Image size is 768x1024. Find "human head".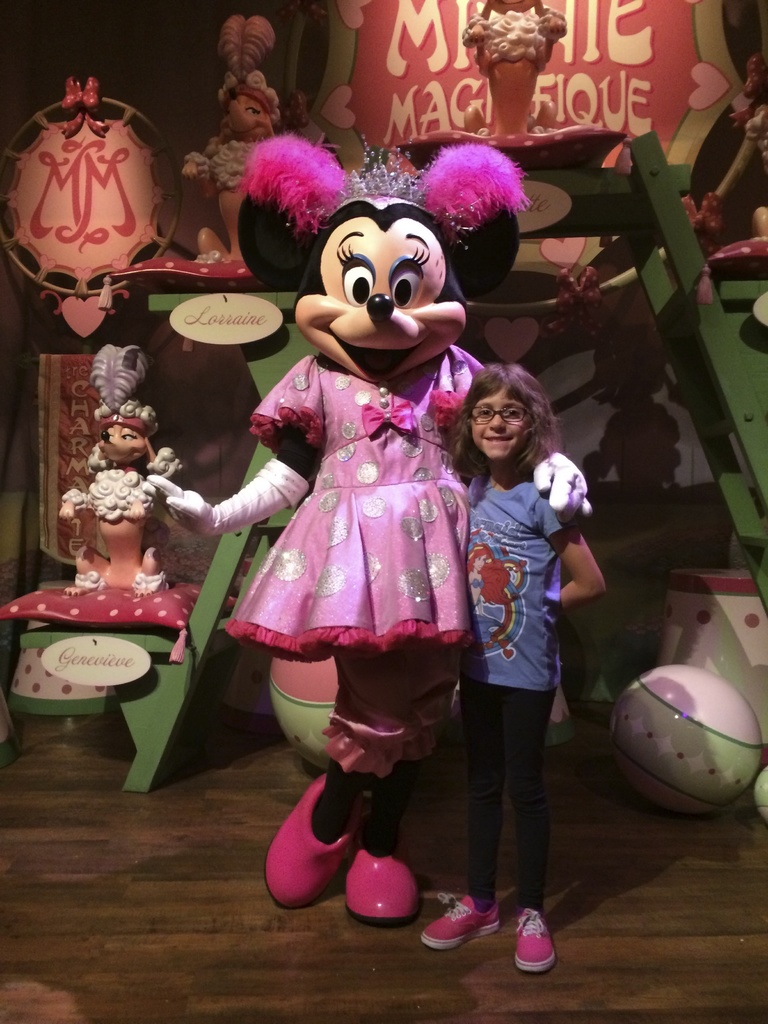
{"x1": 458, "y1": 370, "x2": 550, "y2": 446}.
